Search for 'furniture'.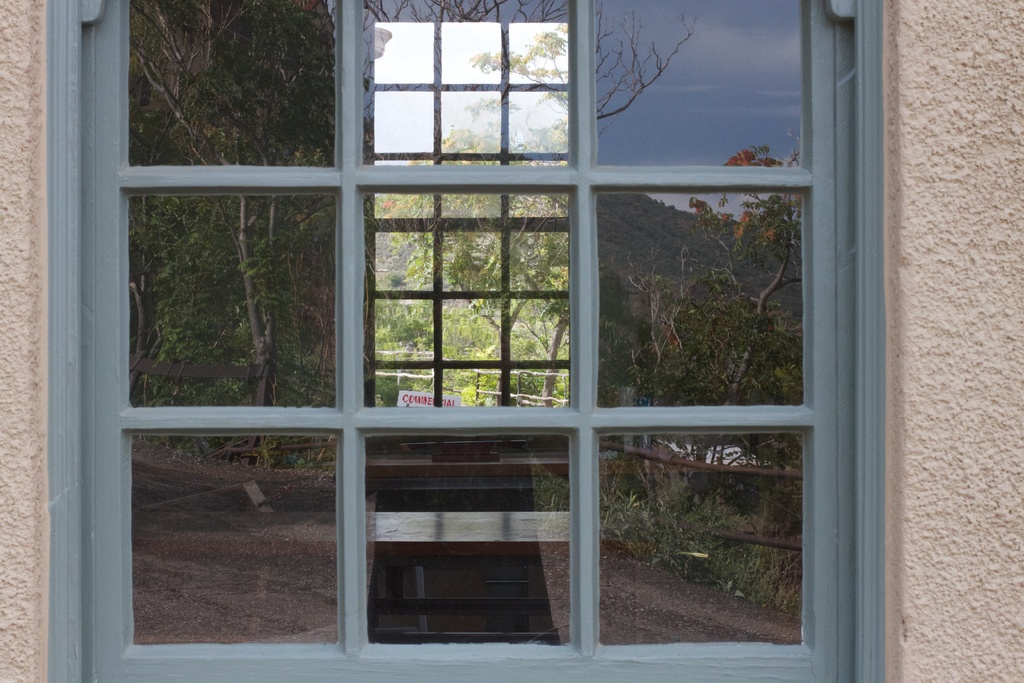
Found at locate(368, 511, 570, 642).
